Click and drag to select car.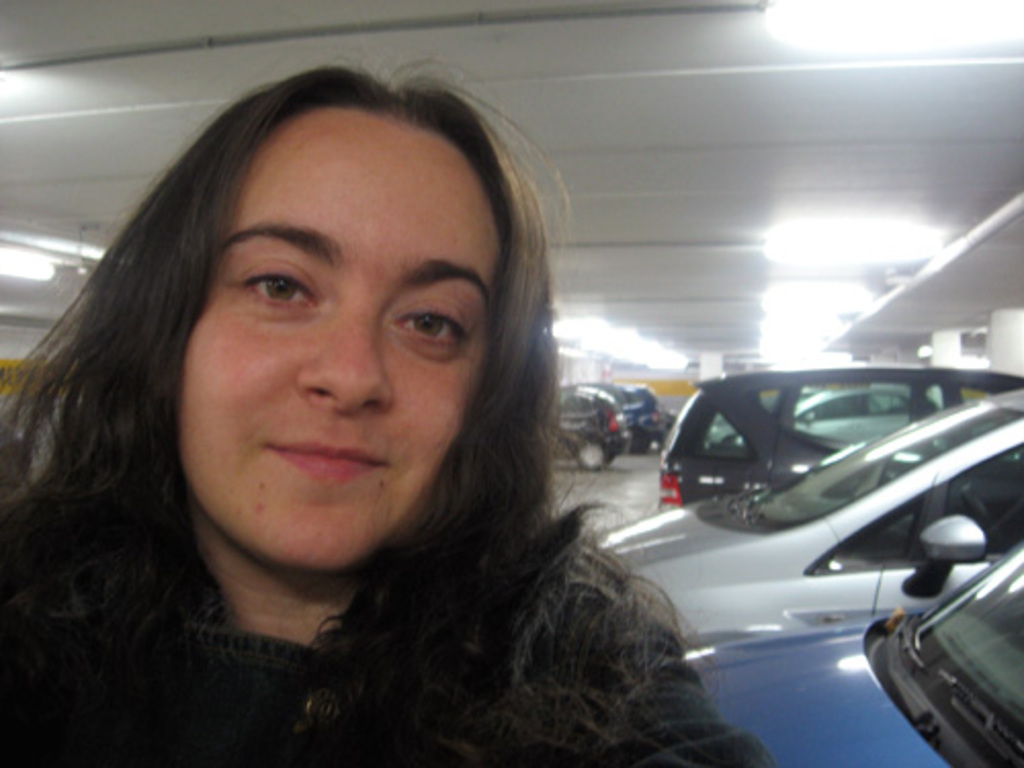
Selection: (653,371,1022,516).
